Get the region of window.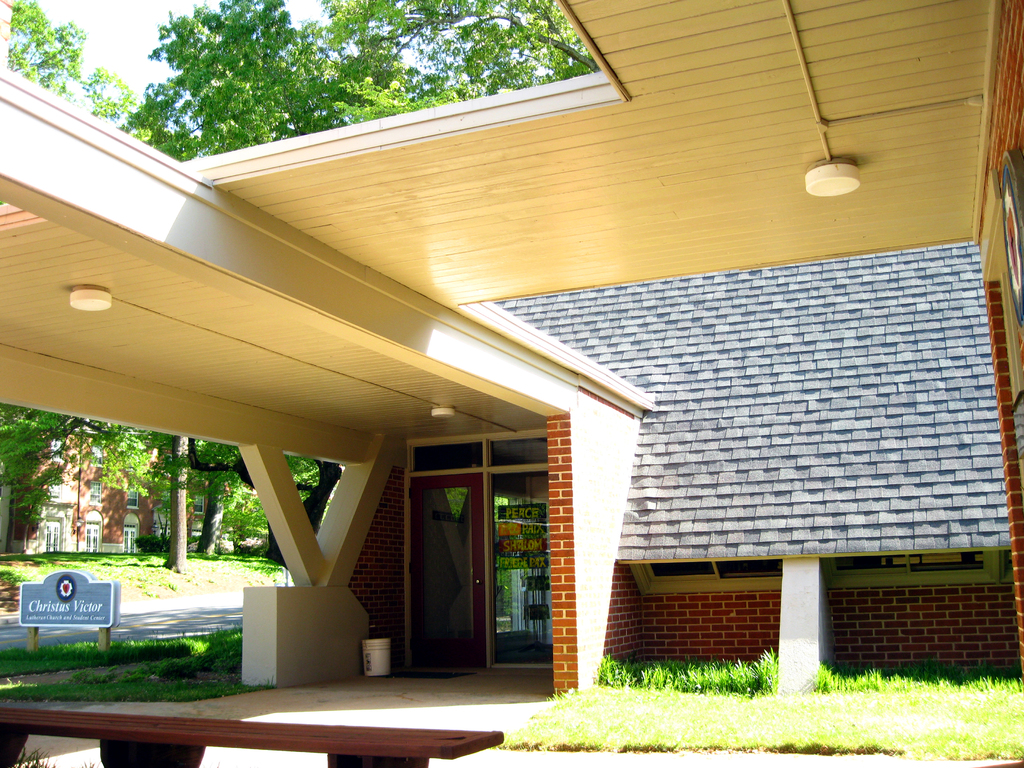
crop(122, 521, 137, 547).
